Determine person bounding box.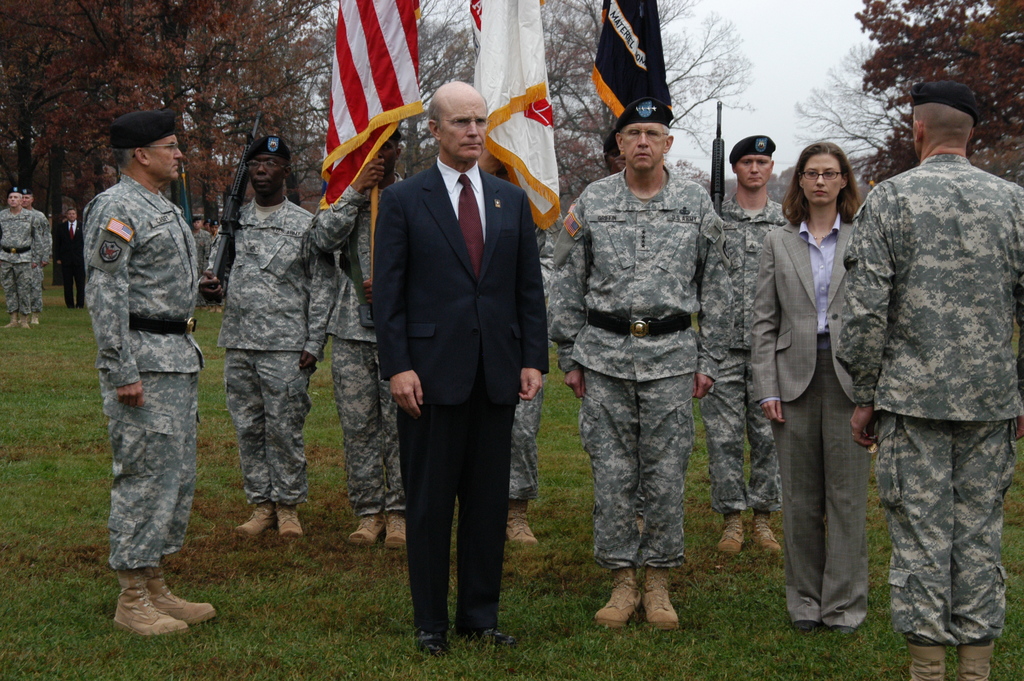
Determined: x1=377, y1=74, x2=547, y2=659.
